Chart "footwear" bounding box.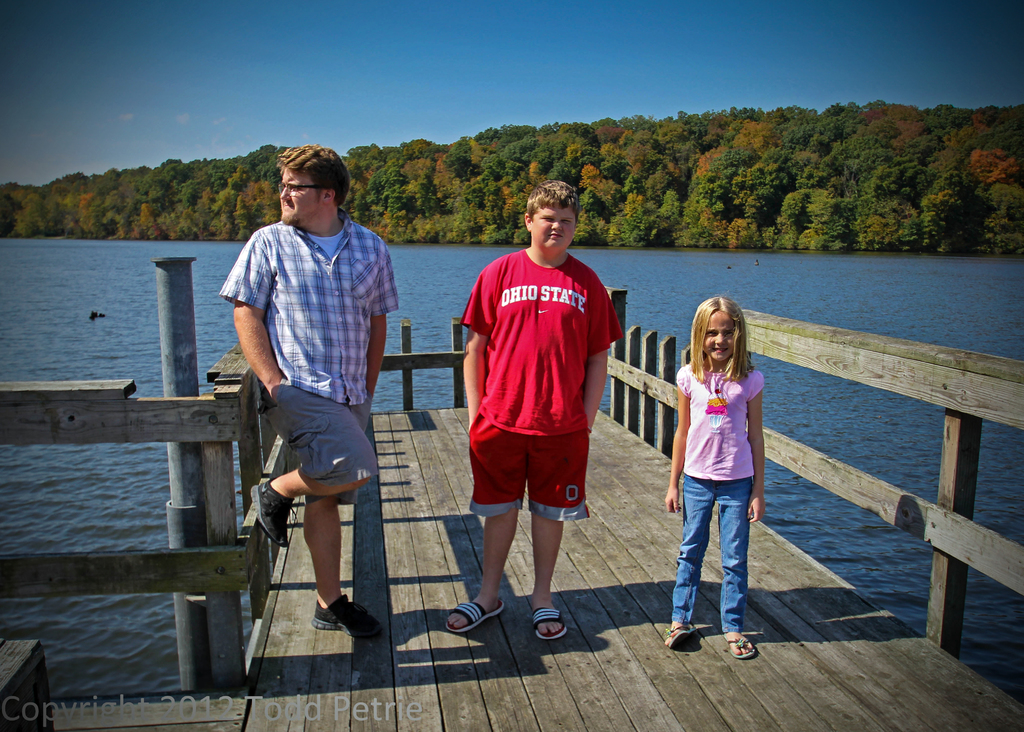
Charted: 445,598,507,633.
